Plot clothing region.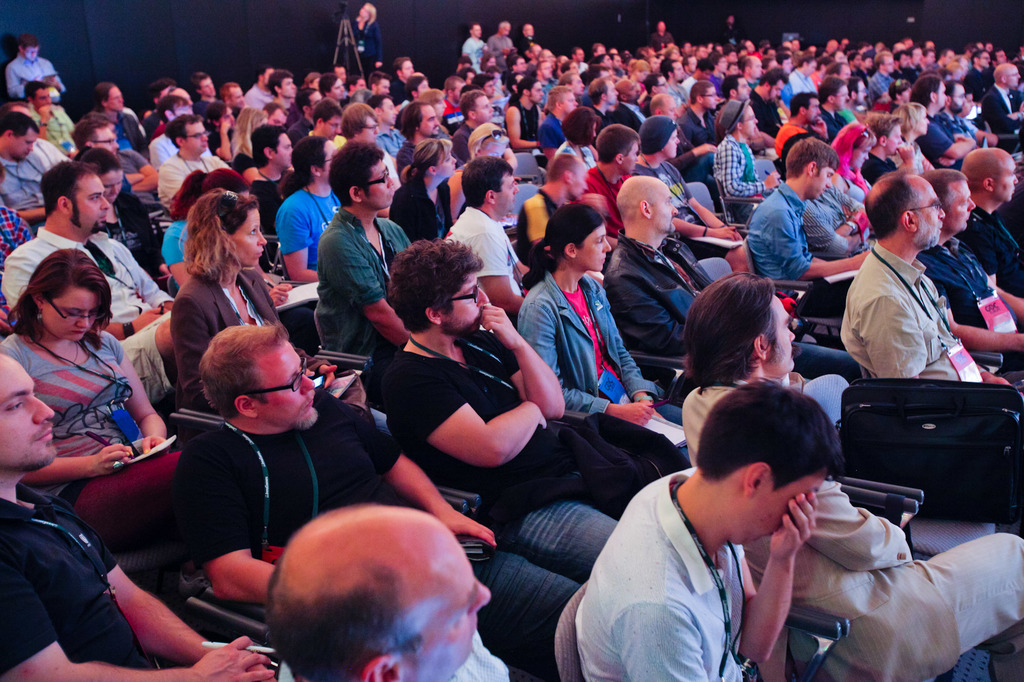
Plotted at select_region(704, 138, 770, 212).
